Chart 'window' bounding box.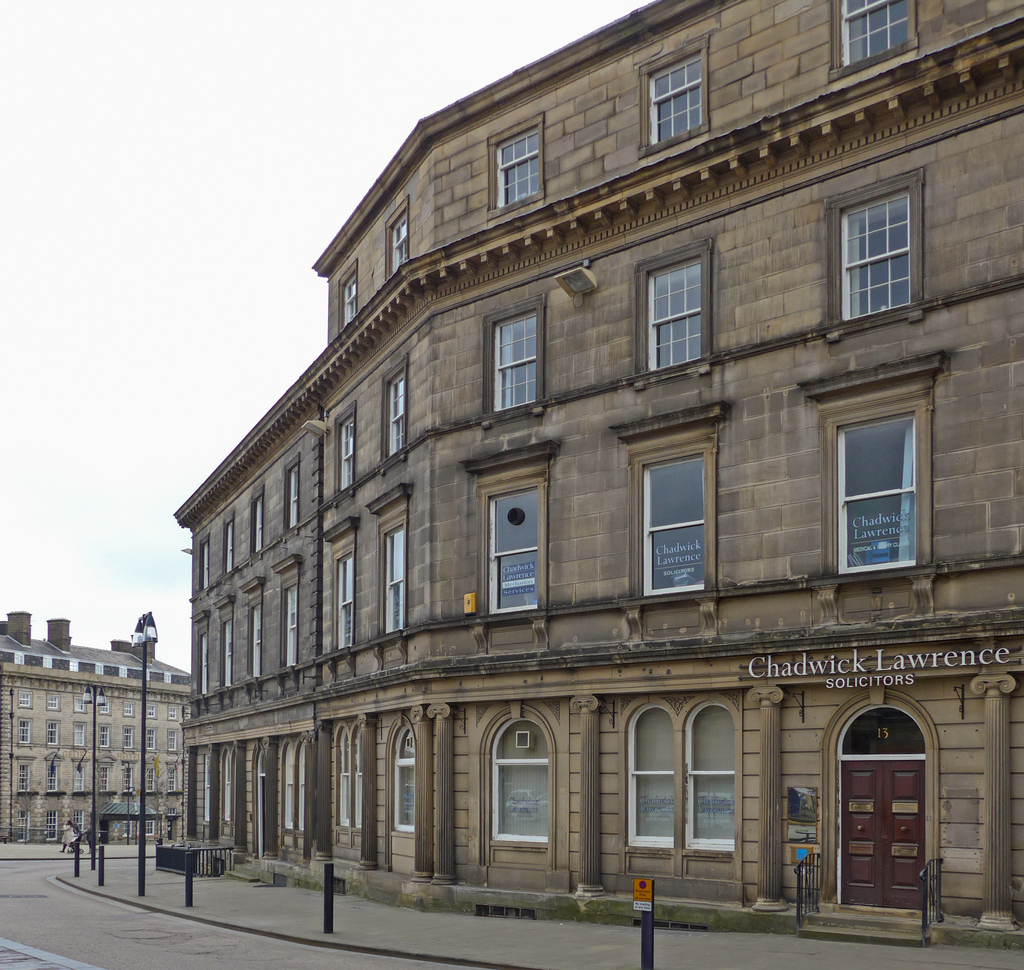
Charted: bbox=(43, 720, 60, 747).
